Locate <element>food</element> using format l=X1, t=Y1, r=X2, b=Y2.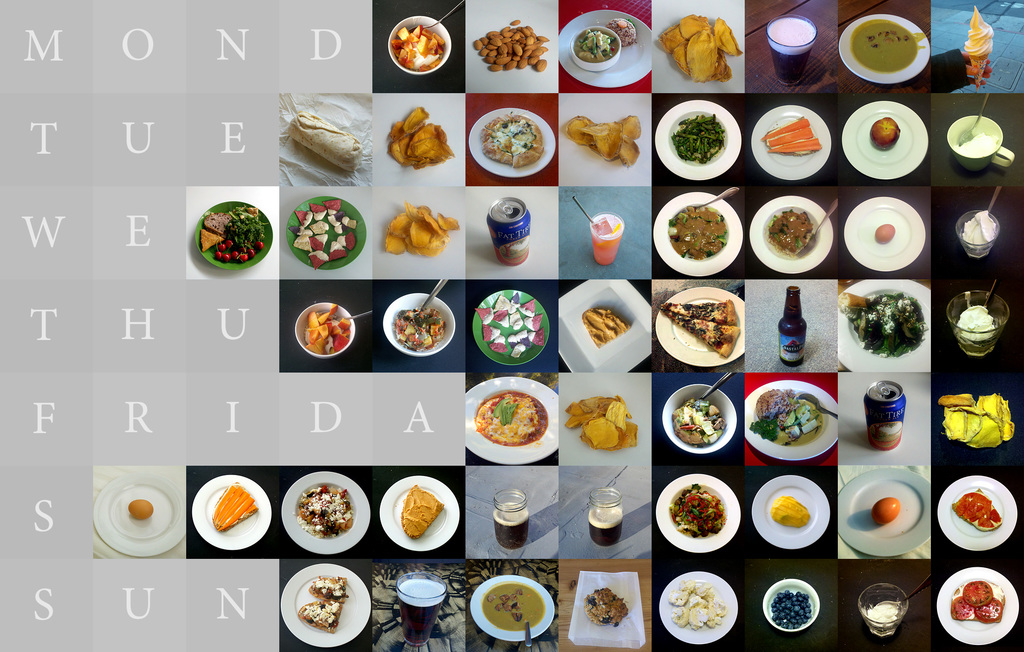
l=306, t=575, r=344, b=604.
